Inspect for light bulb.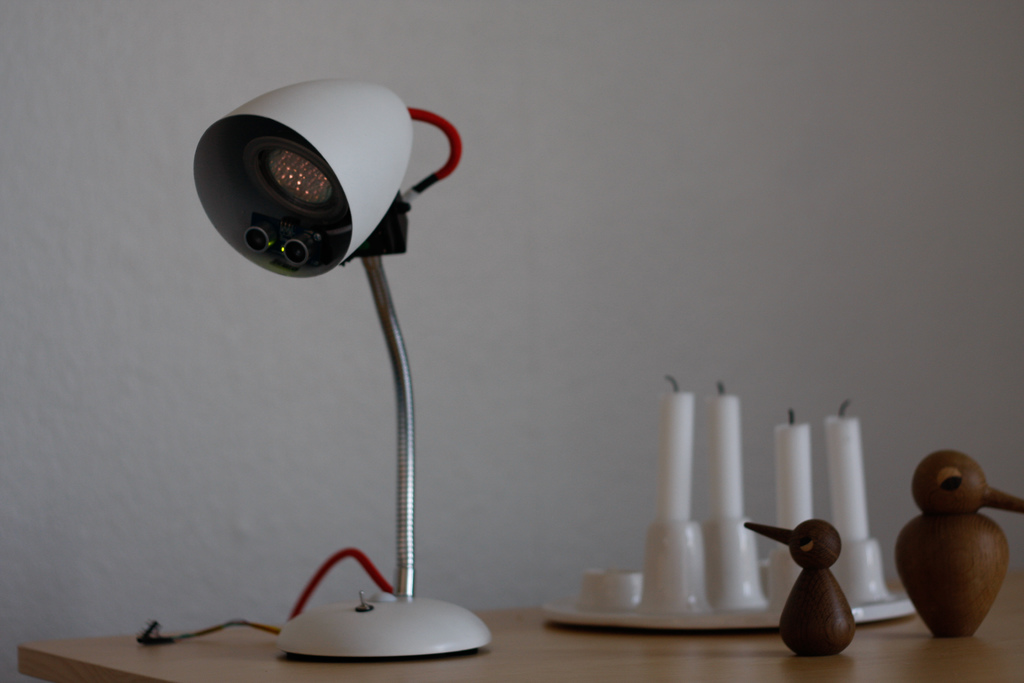
Inspection: [272,152,337,209].
